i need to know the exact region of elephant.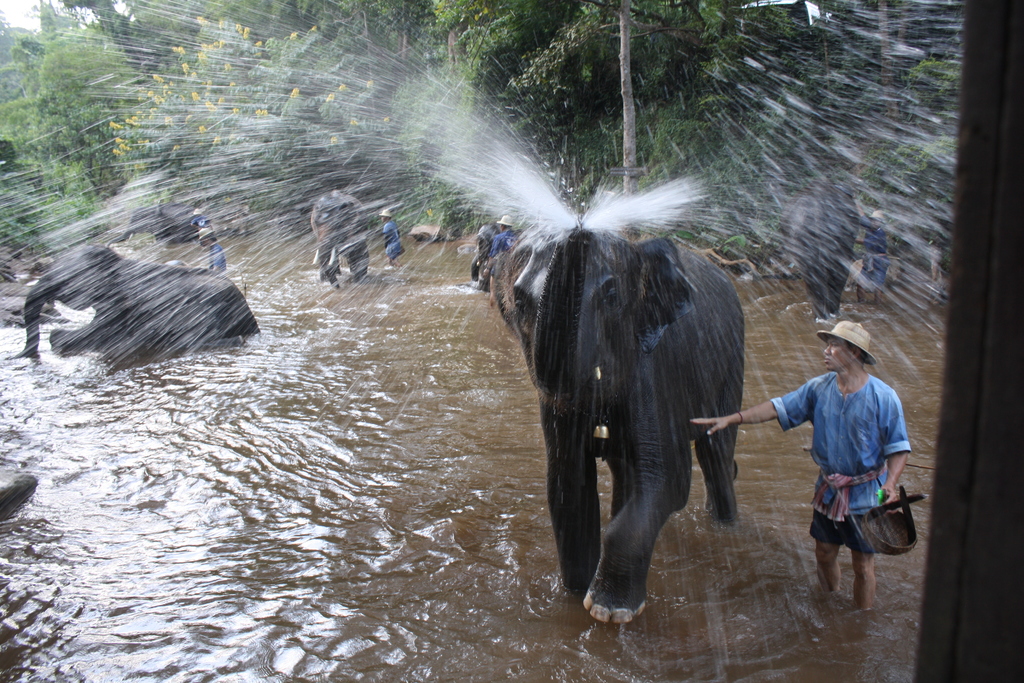
Region: <region>296, 188, 367, 273</region>.
